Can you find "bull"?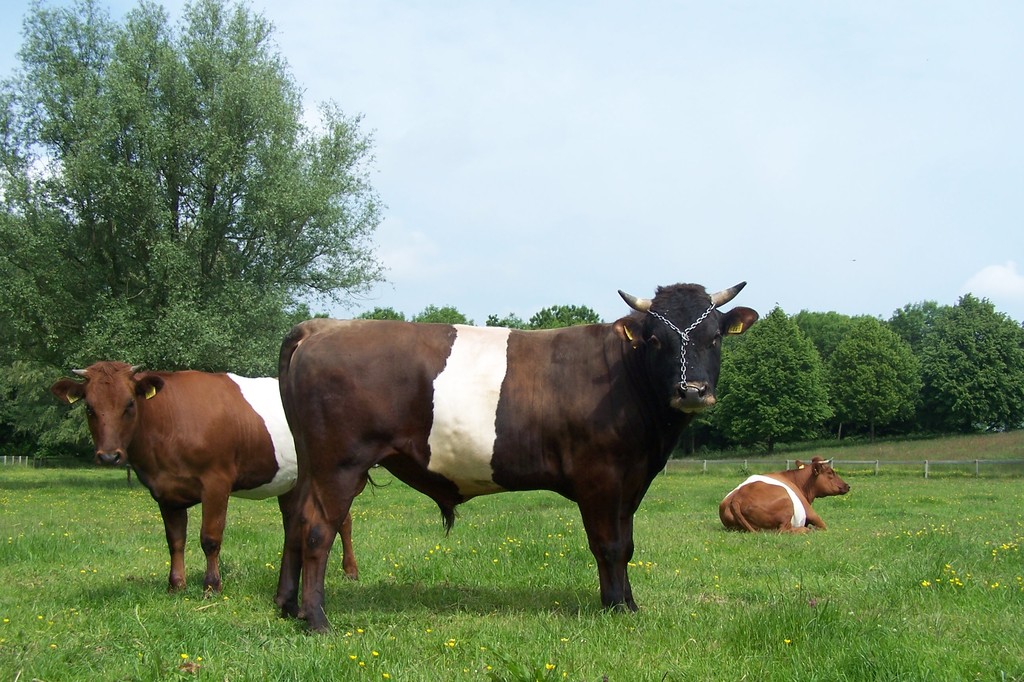
Yes, bounding box: [x1=43, y1=354, x2=362, y2=599].
